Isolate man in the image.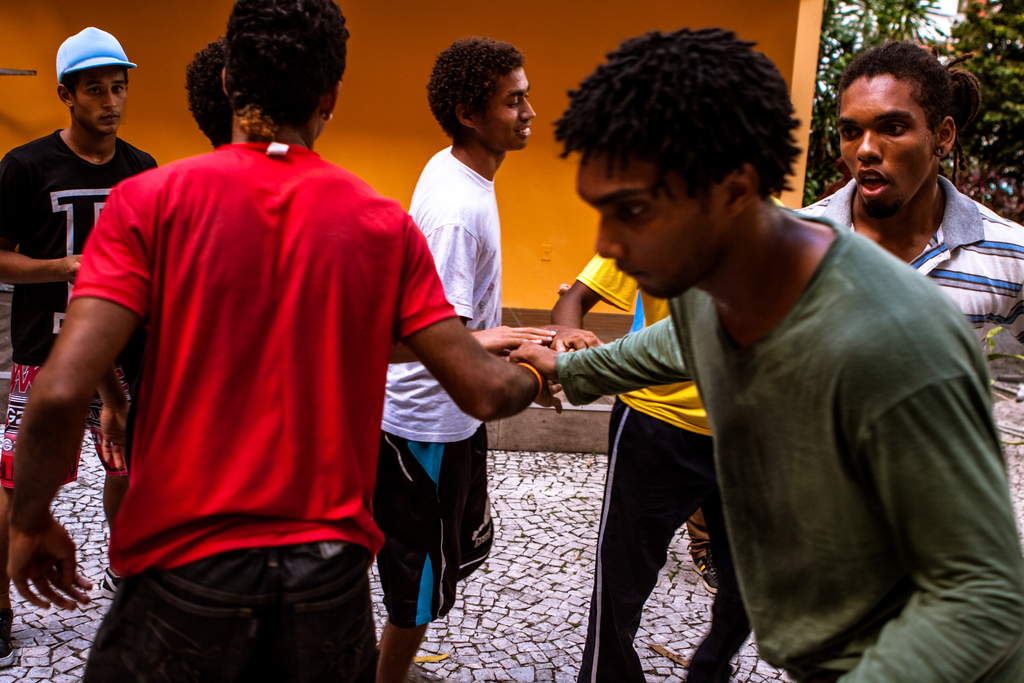
Isolated region: 4/0/566/682.
